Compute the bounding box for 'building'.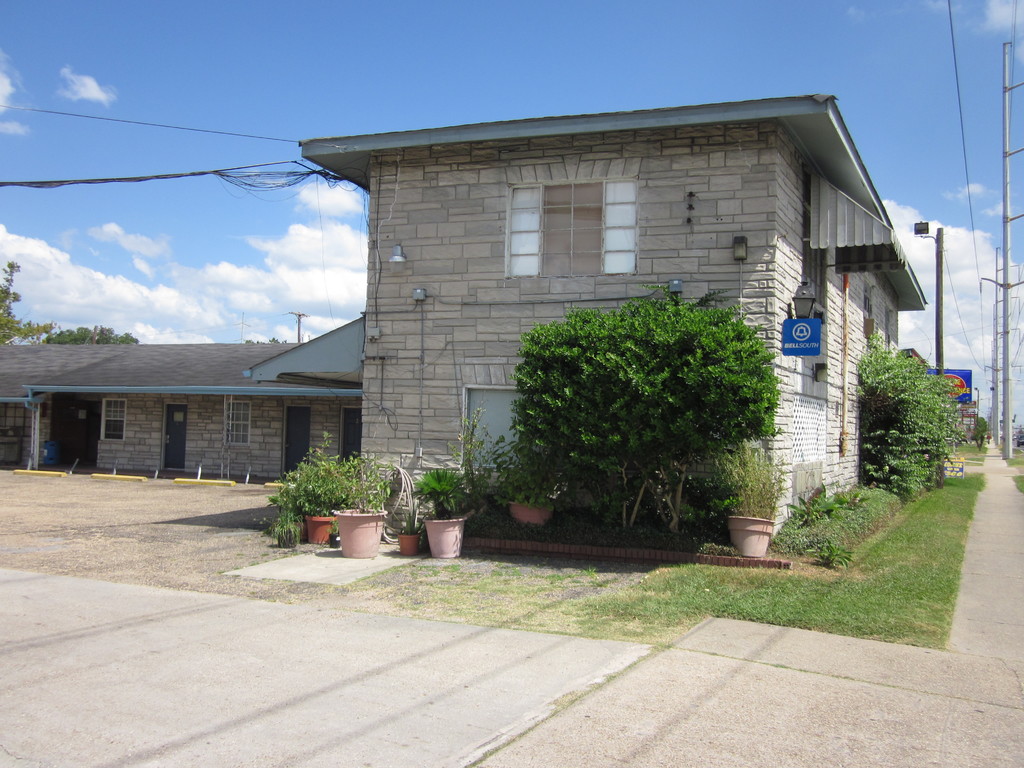
pyautogui.locateOnScreen(0, 92, 925, 539).
